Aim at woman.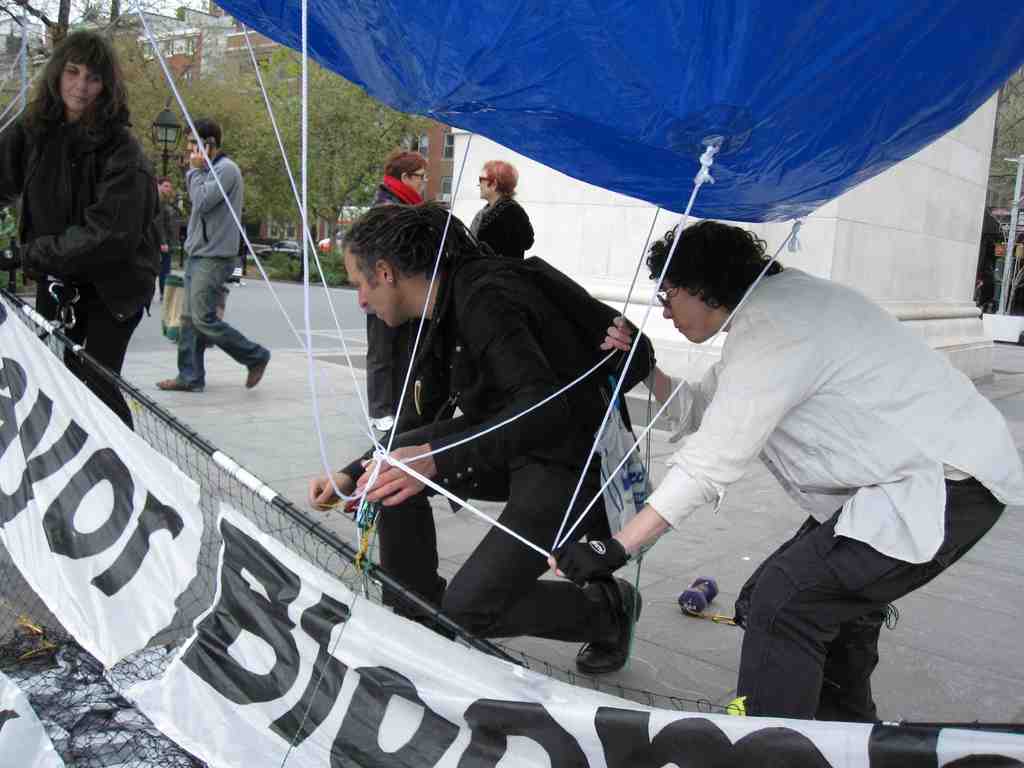
Aimed at (left=543, top=214, right=1023, bottom=727).
